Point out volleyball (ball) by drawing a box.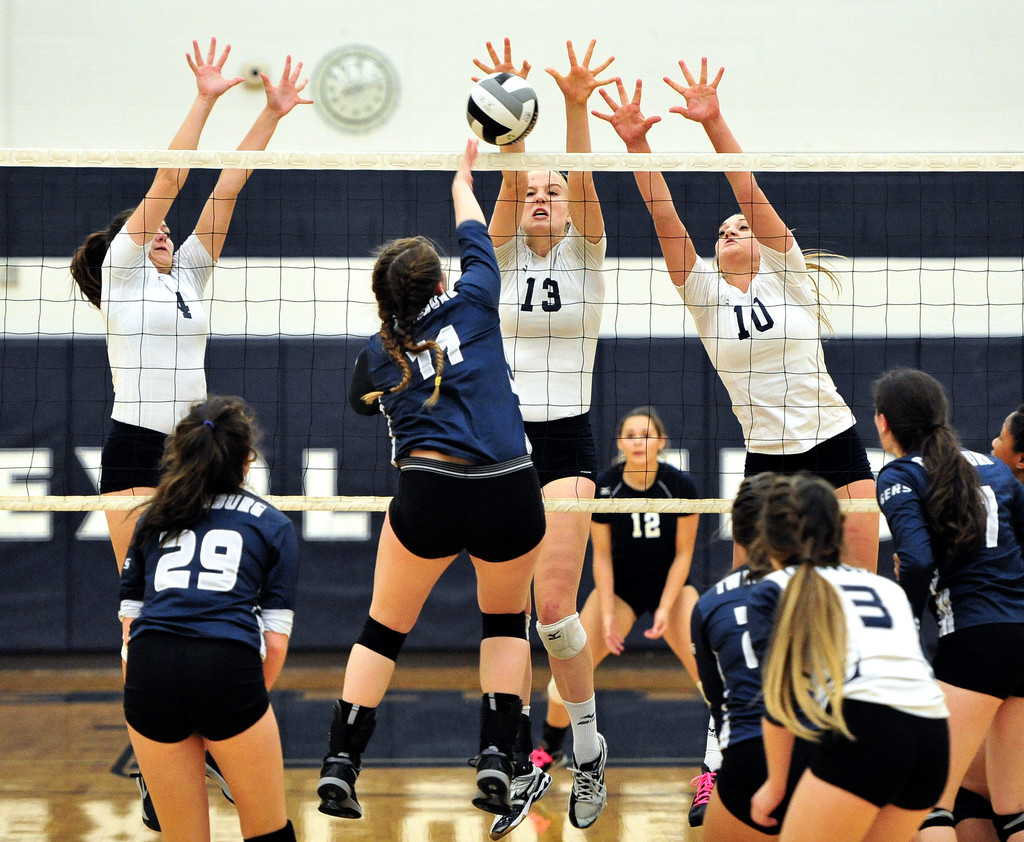
[left=464, top=68, right=542, bottom=149].
